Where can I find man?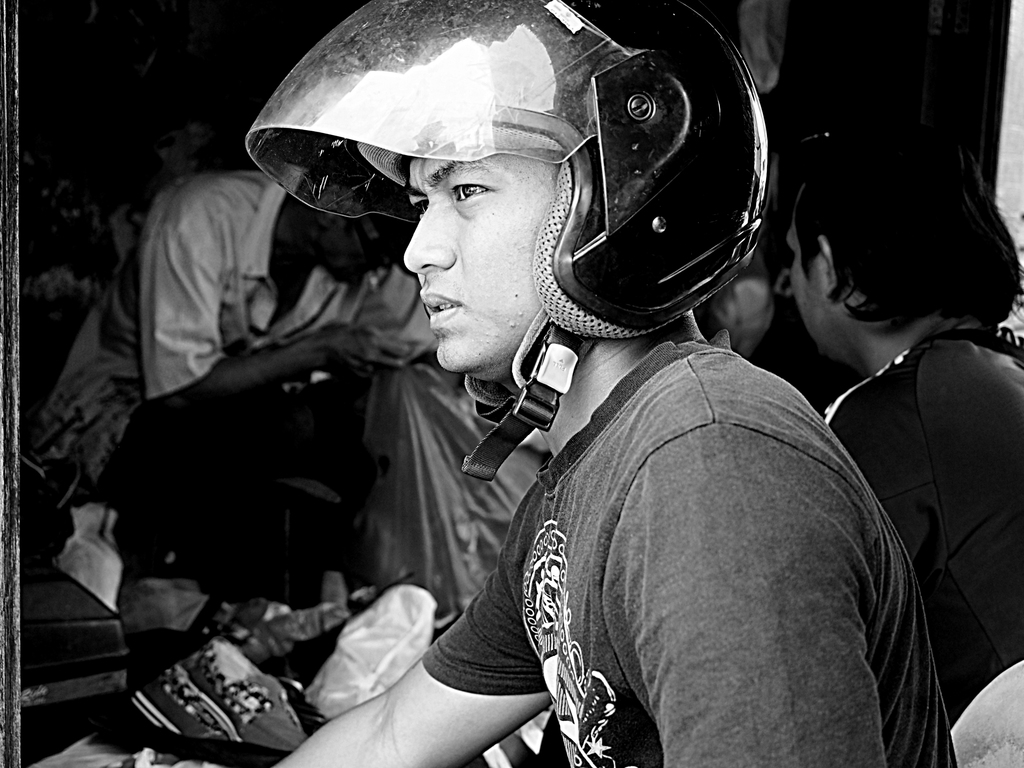
You can find it at box=[787, 105, 1023, 729].
